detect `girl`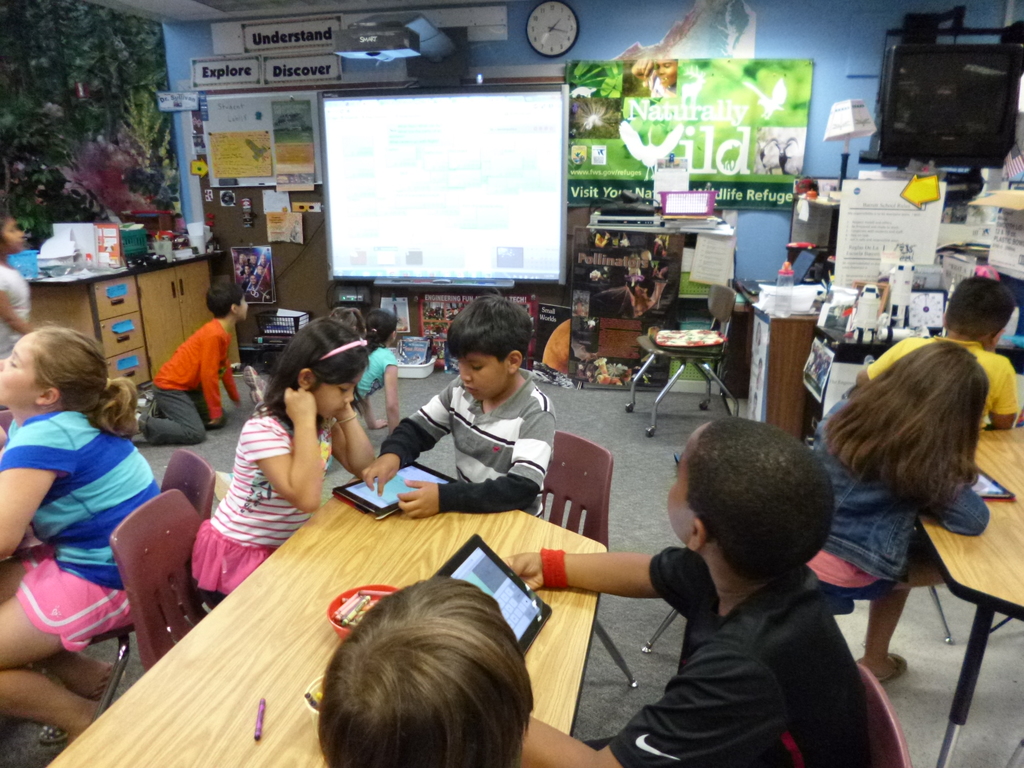
188,312,376,596
